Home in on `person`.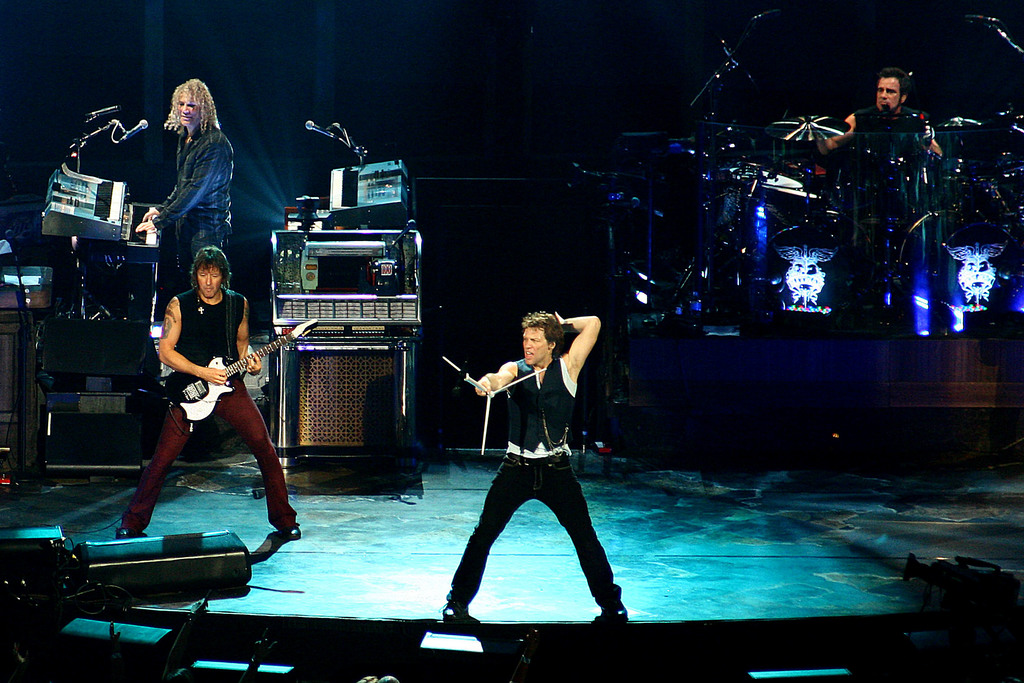
Homed in at (x1=115, y1=245, x2=299, y2=540).
